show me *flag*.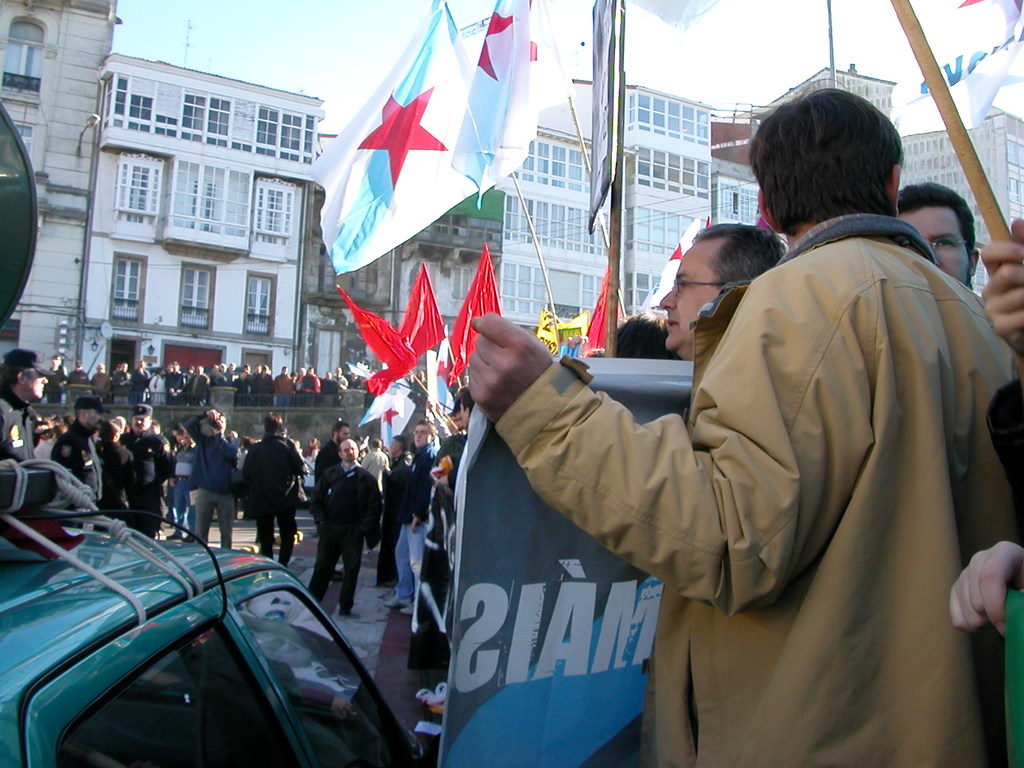
*flag* is here: l=344, t=360, r=409, b=403.
